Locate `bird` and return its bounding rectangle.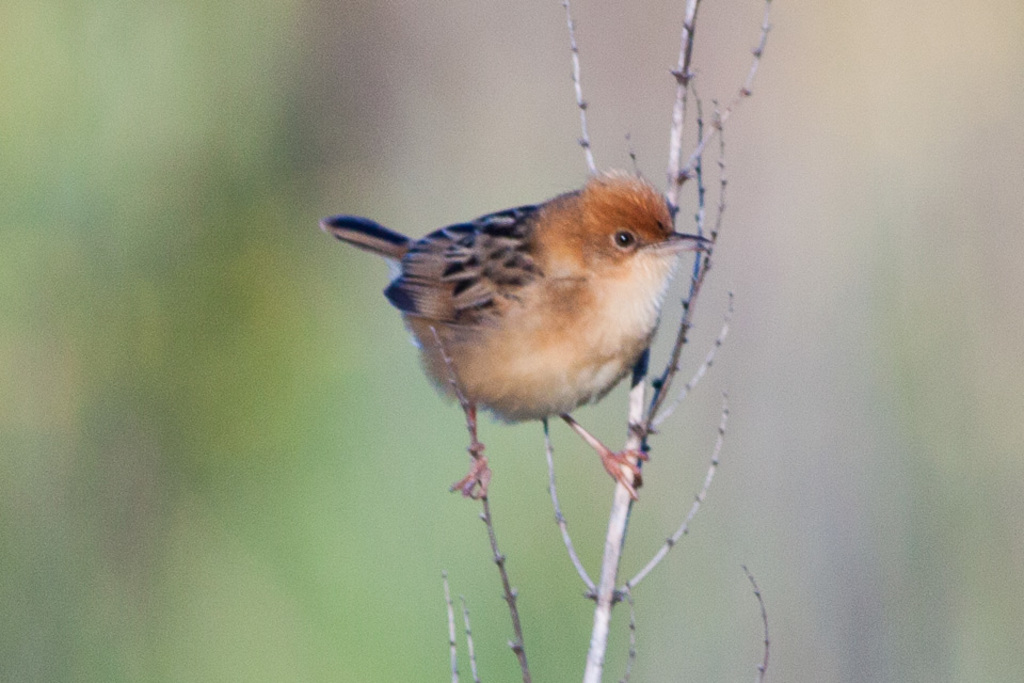
left=321, top=185, right=701, bottom=525.
